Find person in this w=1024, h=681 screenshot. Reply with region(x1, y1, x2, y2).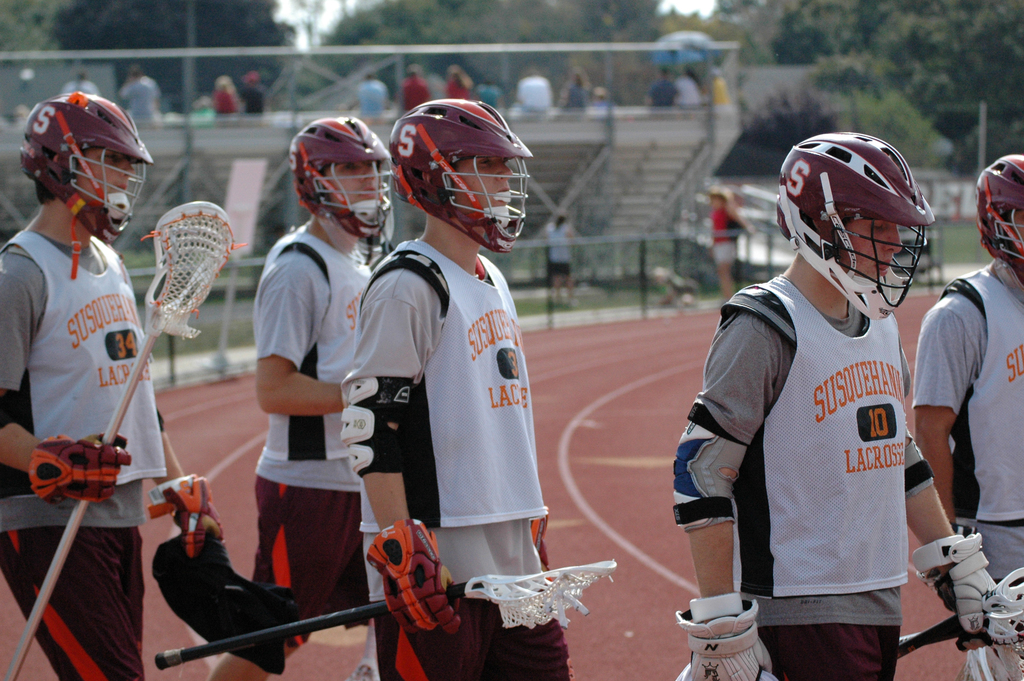
region(673, 129, 1007, 680).
